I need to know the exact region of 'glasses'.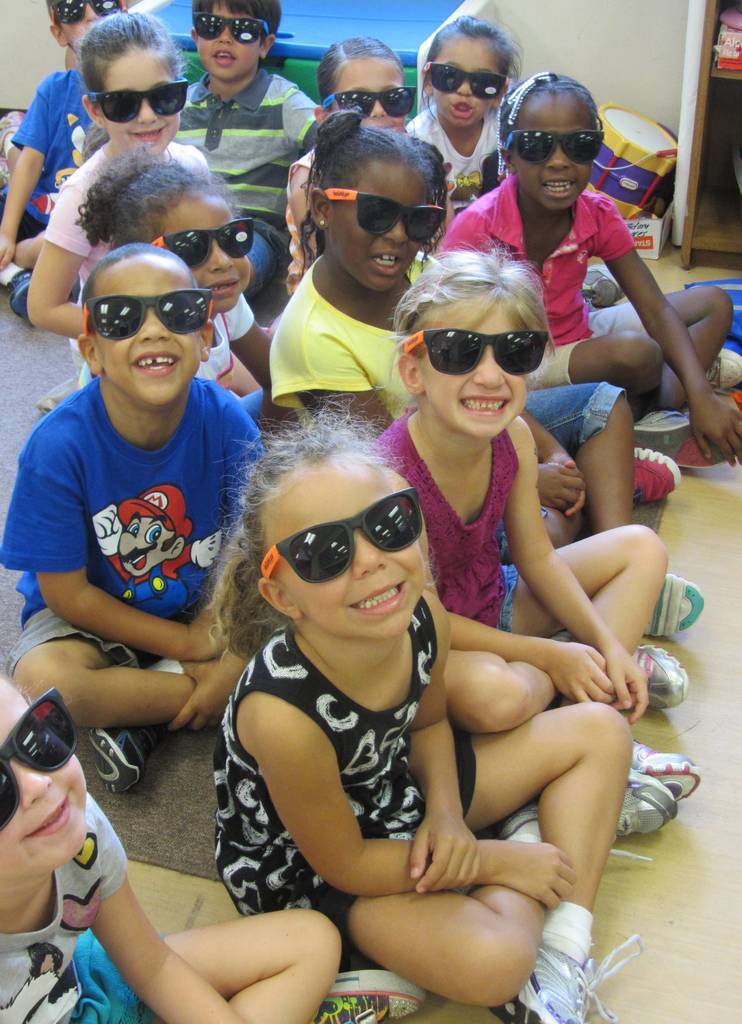
Region: Rect(325, 188, 448, 246).
